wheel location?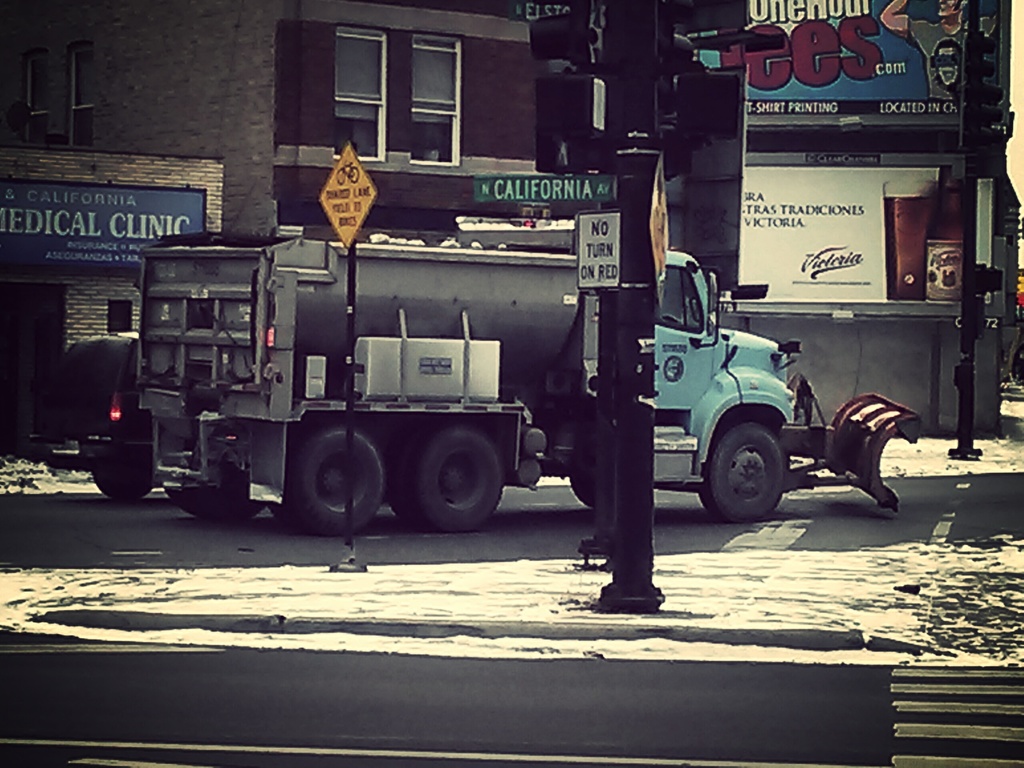
box=[709, 417, 796, 518]
